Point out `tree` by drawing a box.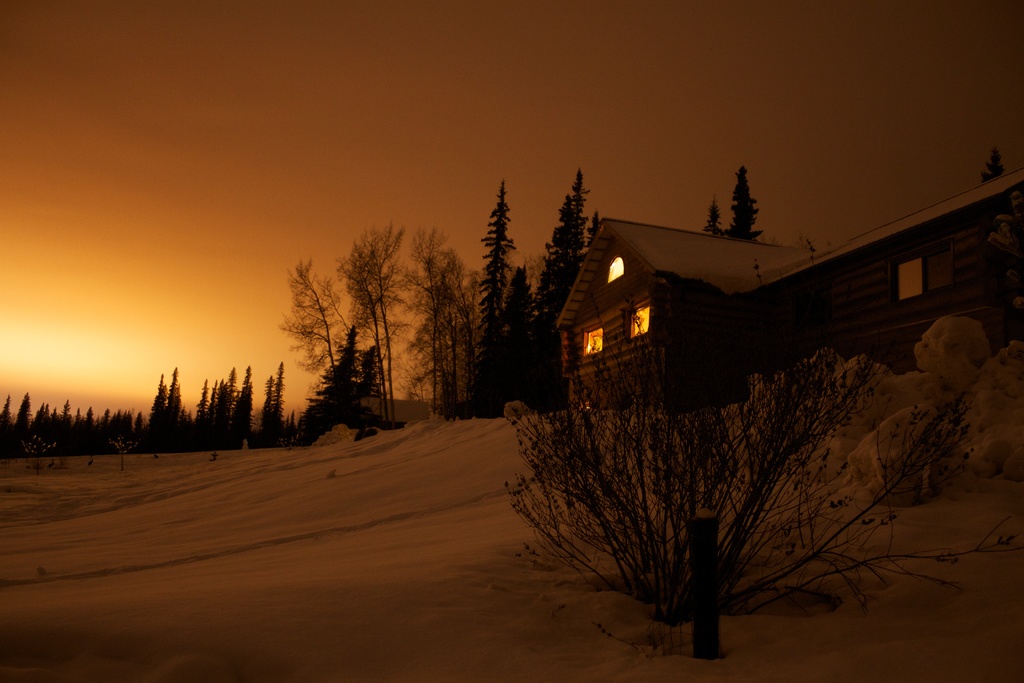
209:366:237:436.
